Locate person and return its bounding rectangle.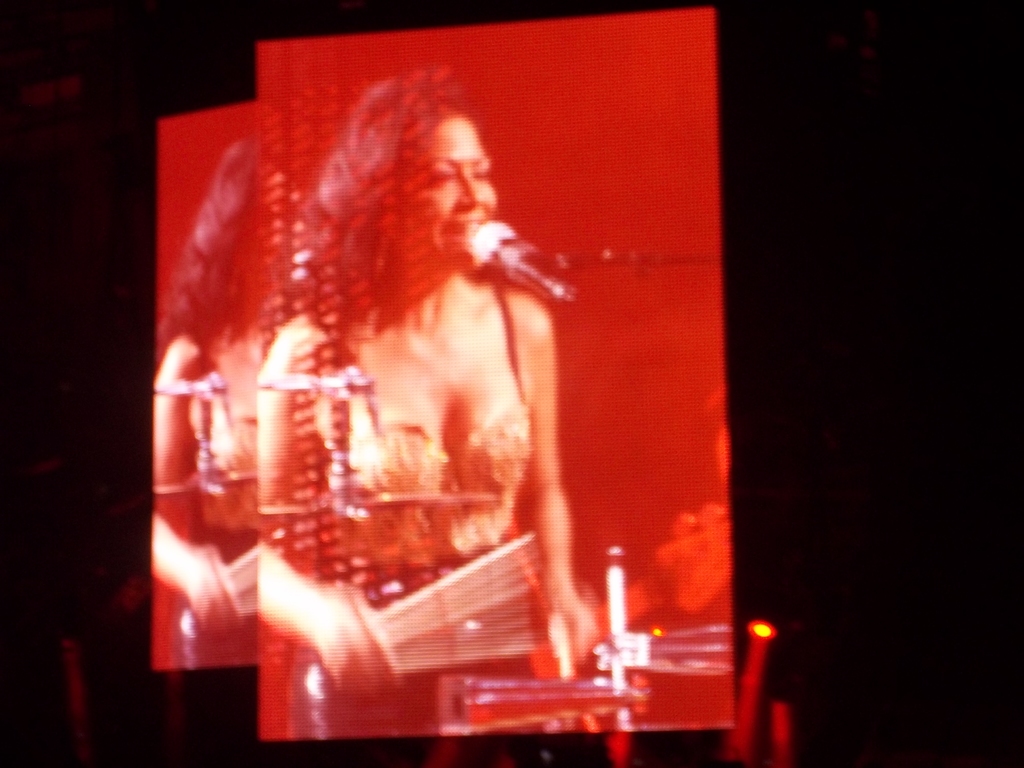
[x1=151, y1=42, x2=620, y2=704].
